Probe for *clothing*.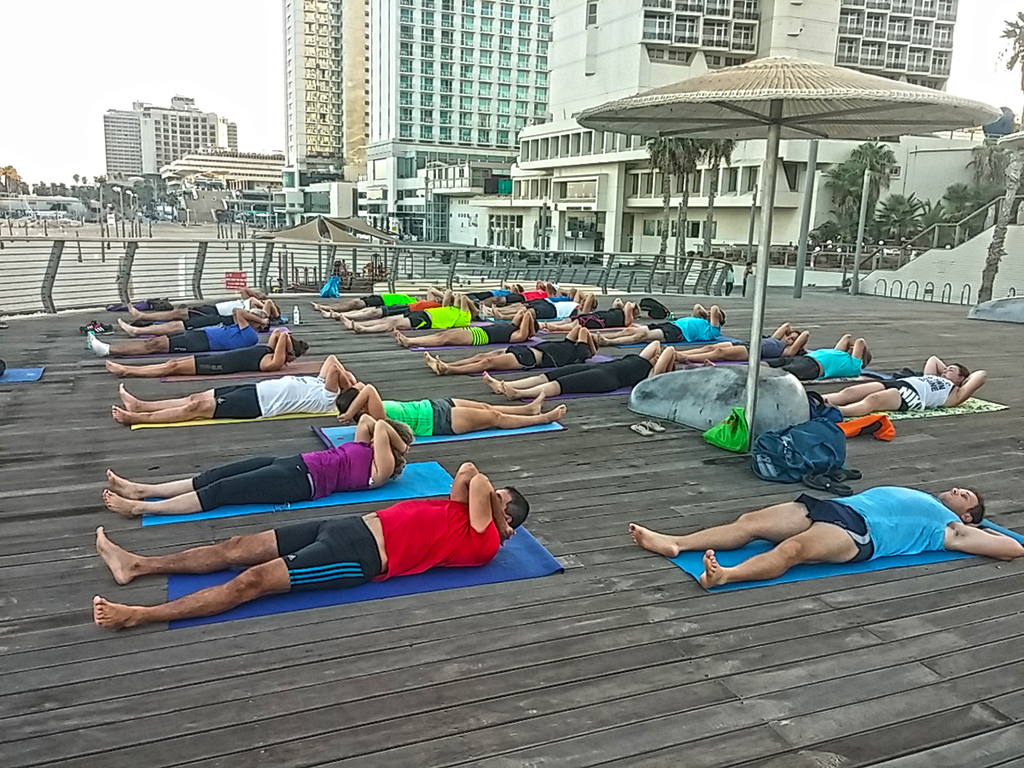
Probe result: 186:341:272:370.
